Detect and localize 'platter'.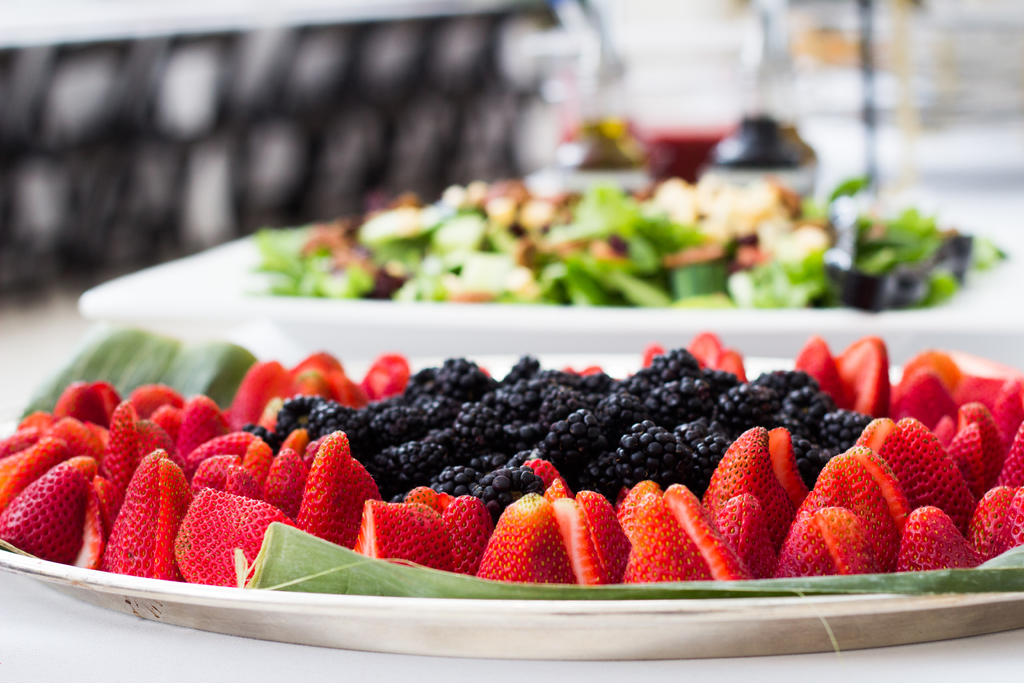
Localized at region(81, 202, 1023, 361).
